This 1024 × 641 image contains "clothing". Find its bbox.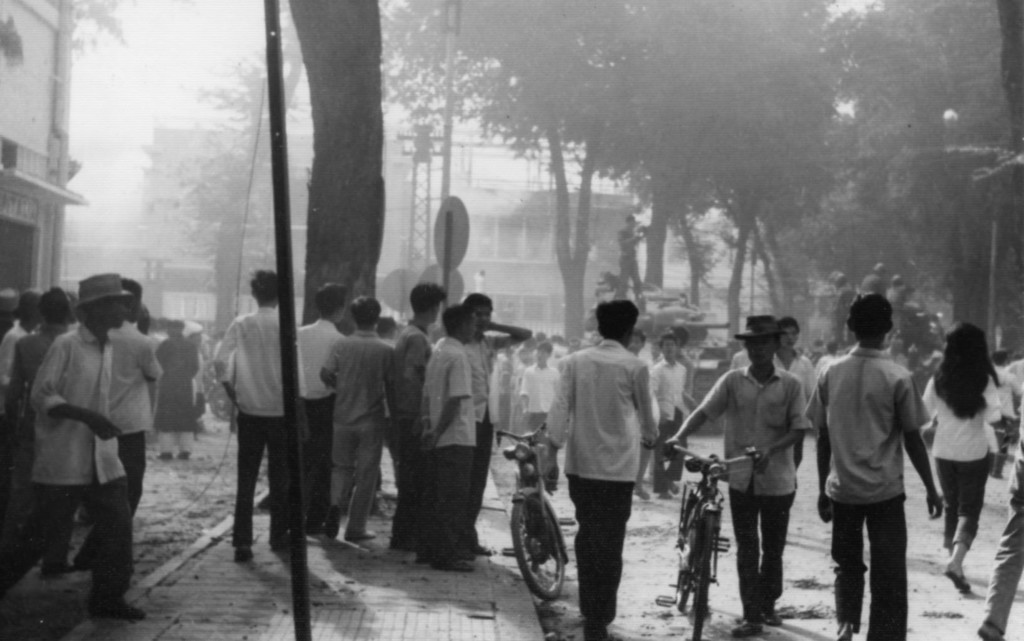
left=387, top=318, right=433, bottom=548.
